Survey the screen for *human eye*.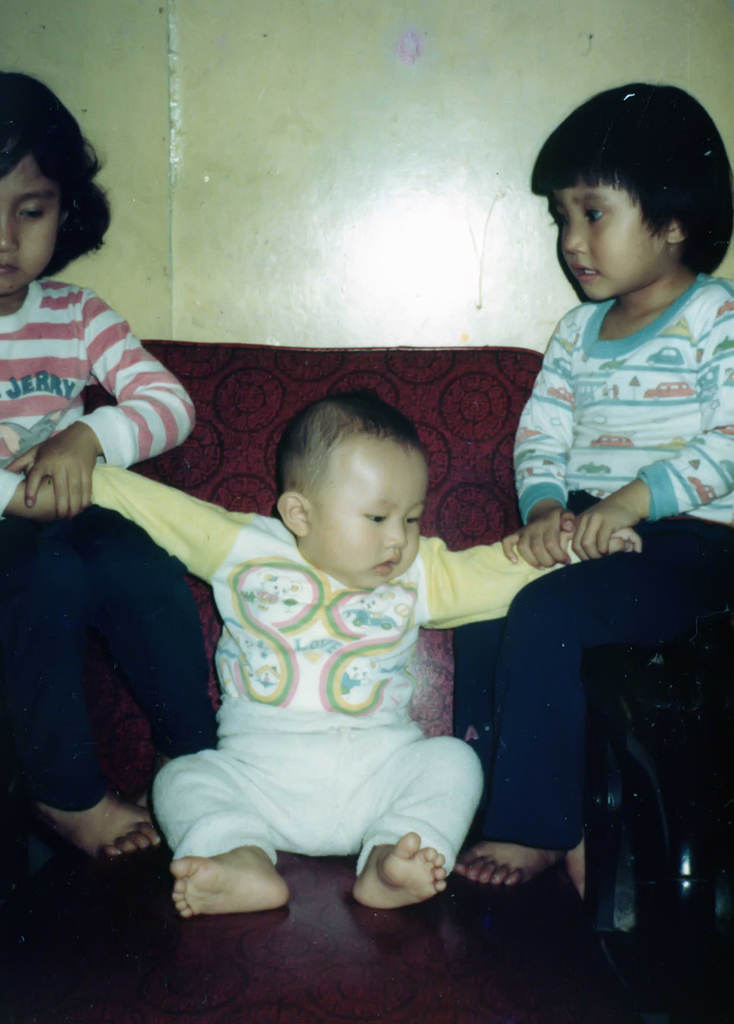
Survey found: <bbox>18, 202, 53, 223</bbox>.
